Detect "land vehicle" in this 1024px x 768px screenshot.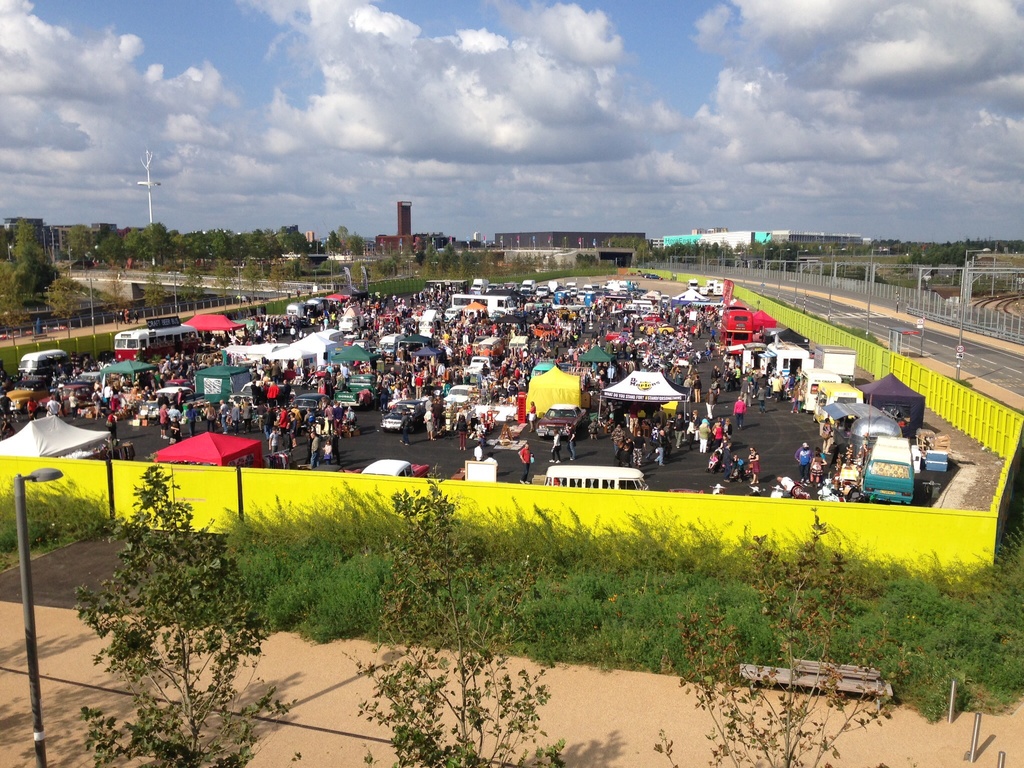
Detection: (529,358,559,382).
